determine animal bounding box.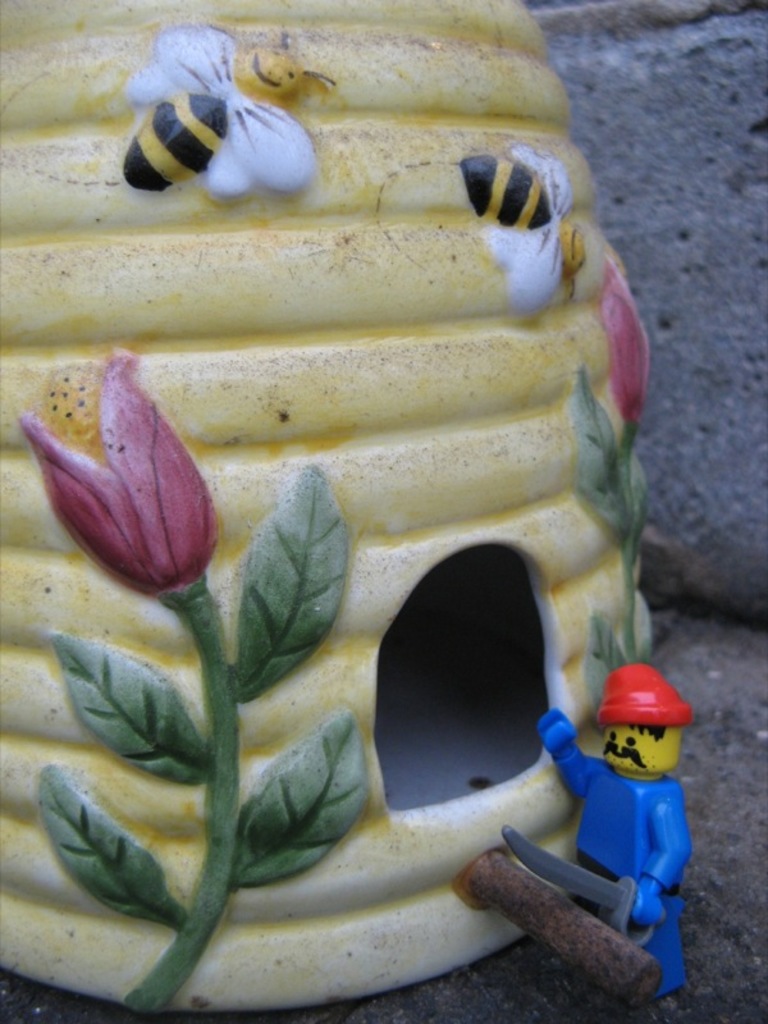
Determined: [457, 145, 585, 316].
